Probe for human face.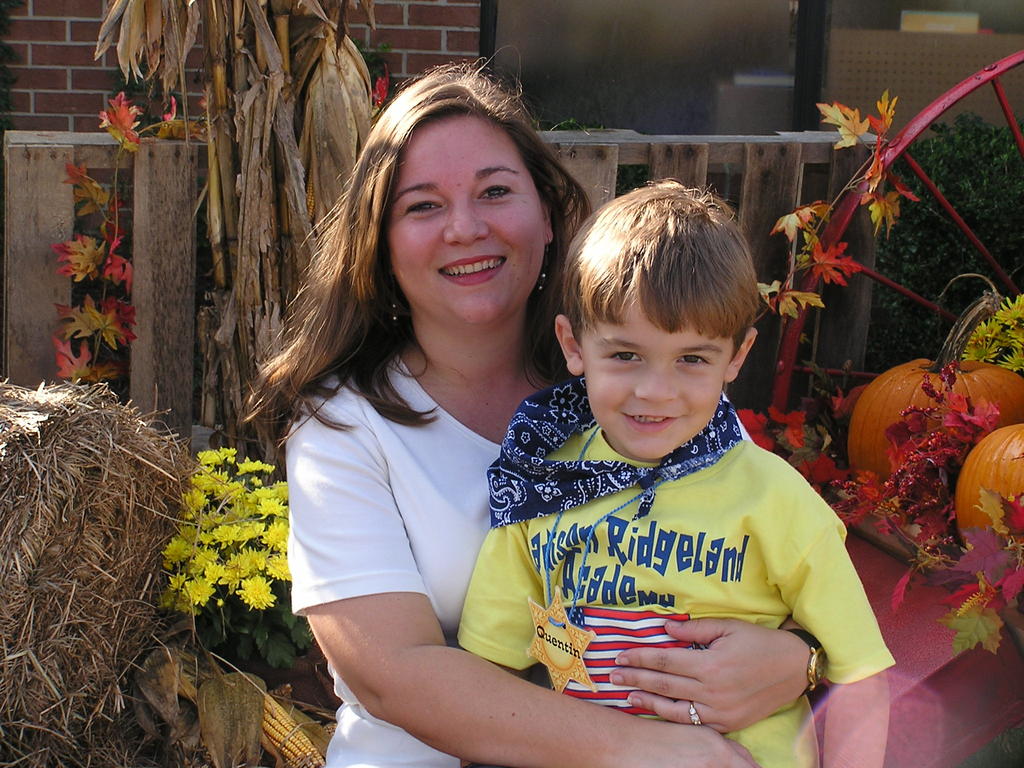
Probe result: [385, 114, 545, 331].
